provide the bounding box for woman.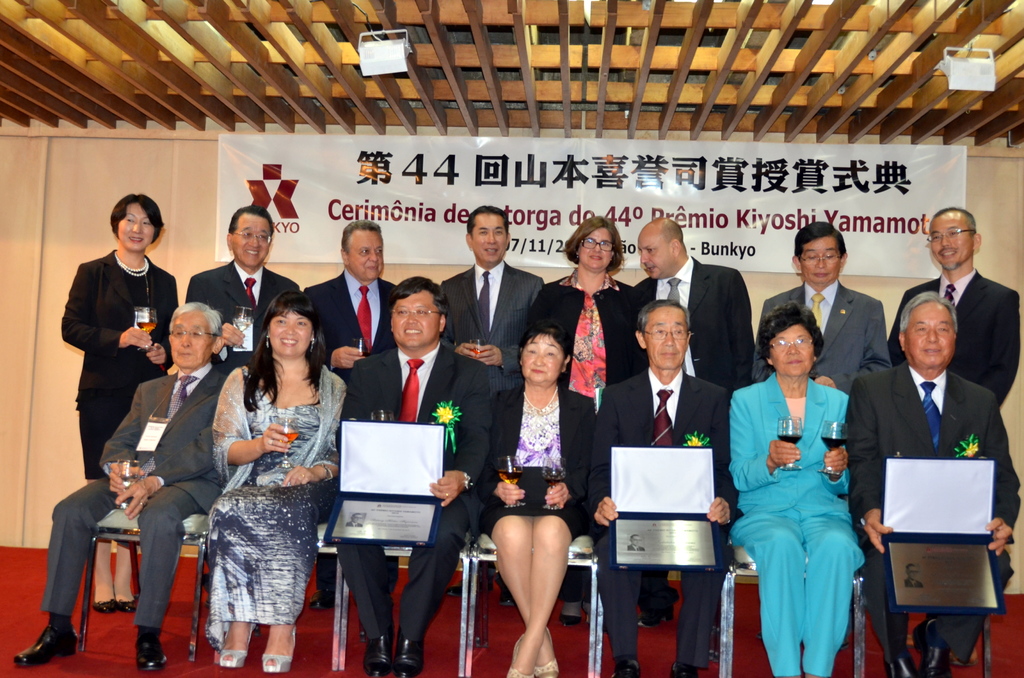
BBox(729, 300, 867, 677).
